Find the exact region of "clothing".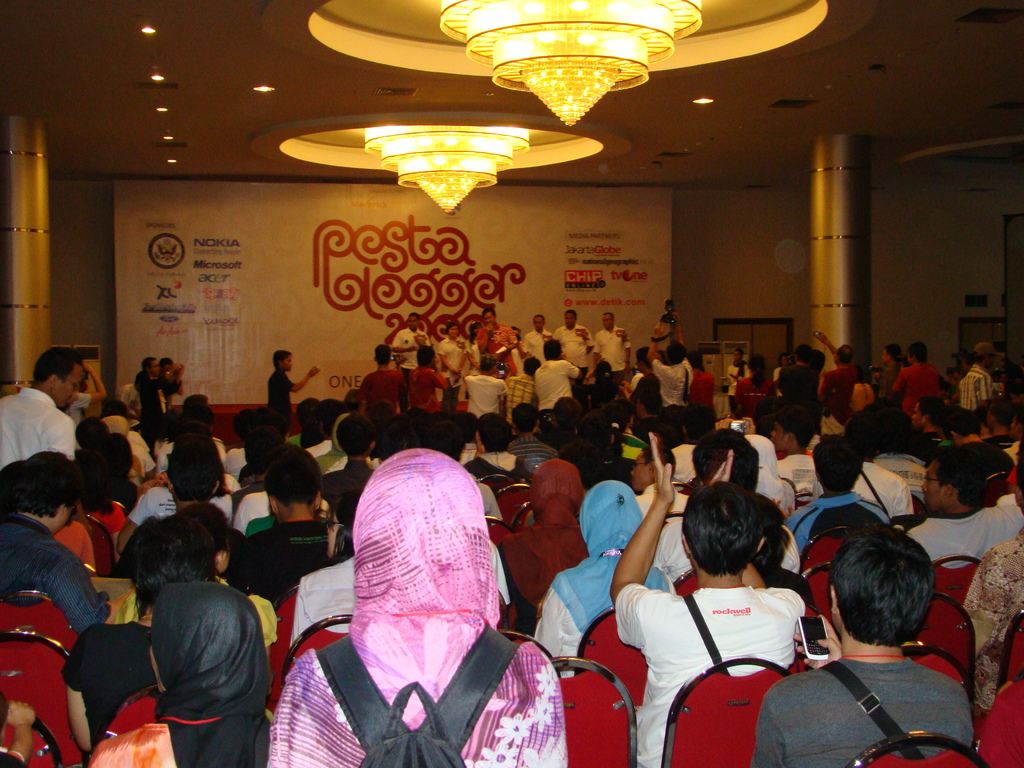
Exact region: 51/512/90/572.
